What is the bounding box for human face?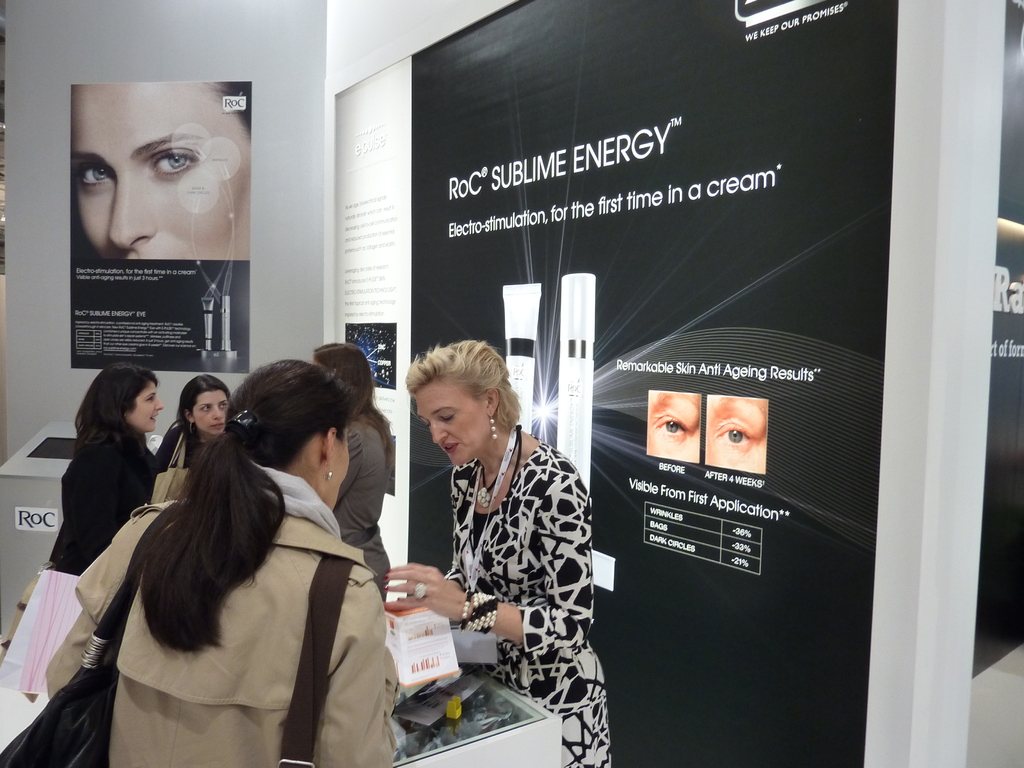
left=189, top=393, right=227, bottom=438.
